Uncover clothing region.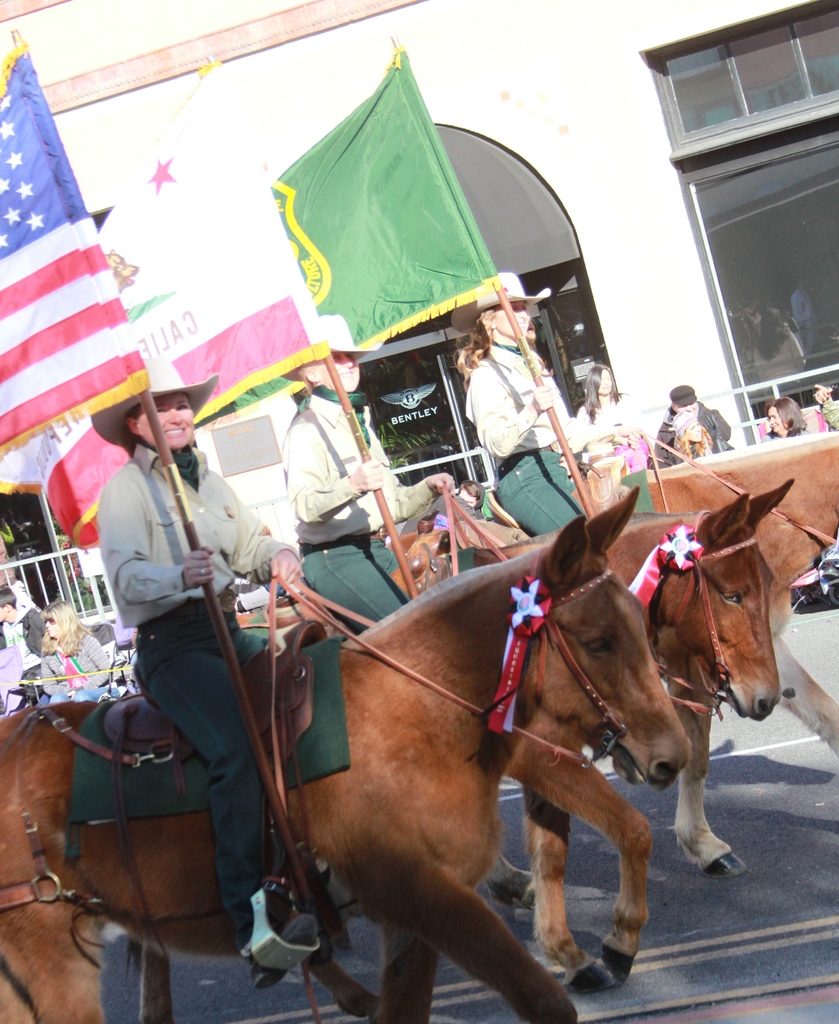
Uncovered: 471, 342, 580, 536.
